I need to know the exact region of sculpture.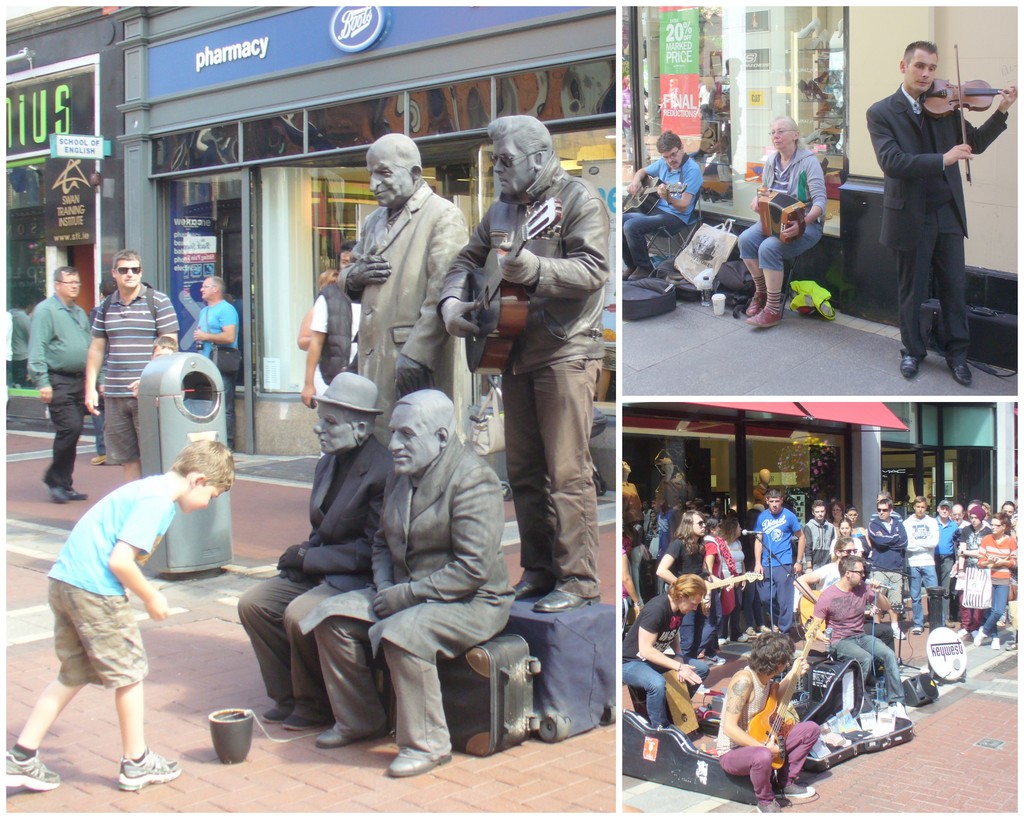
Region: rect(310, 386, 522, 782).
